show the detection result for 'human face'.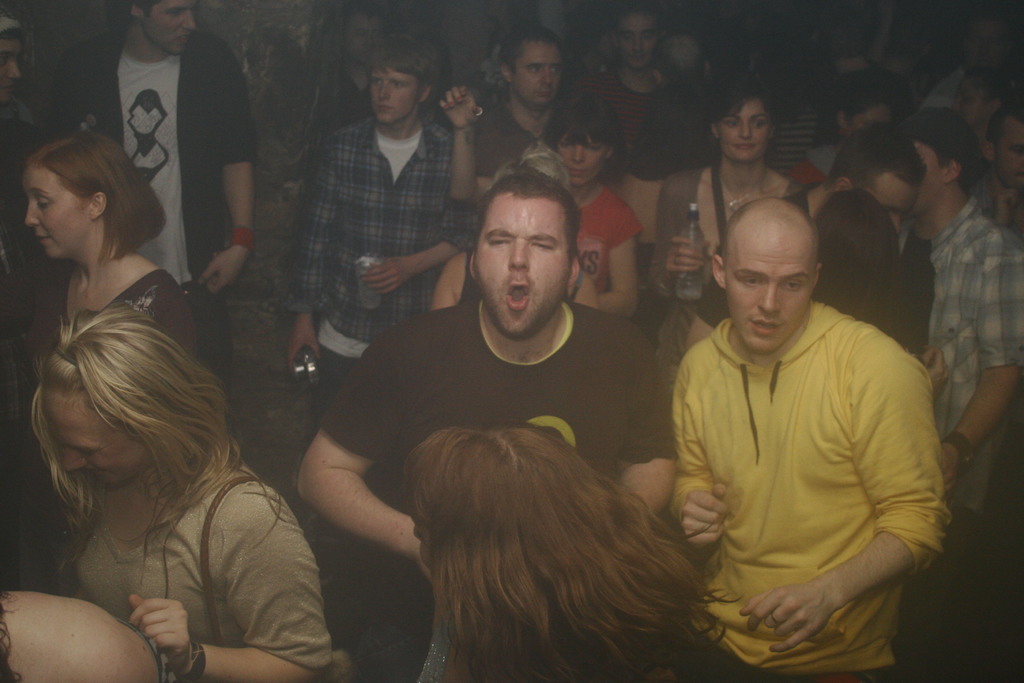
Rect(371, 66, 417, 121).
